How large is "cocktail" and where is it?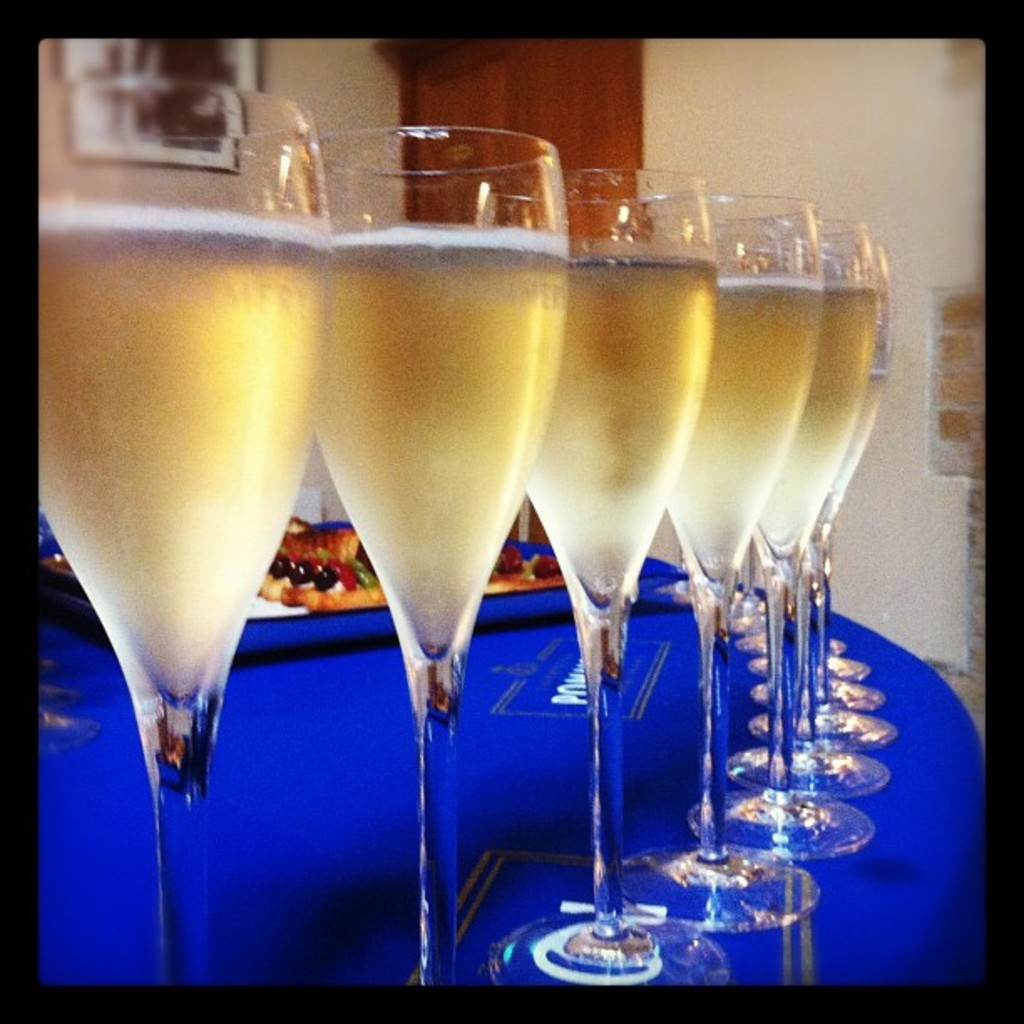
Bounding box: bbox=(733, 251, 905, 753).
